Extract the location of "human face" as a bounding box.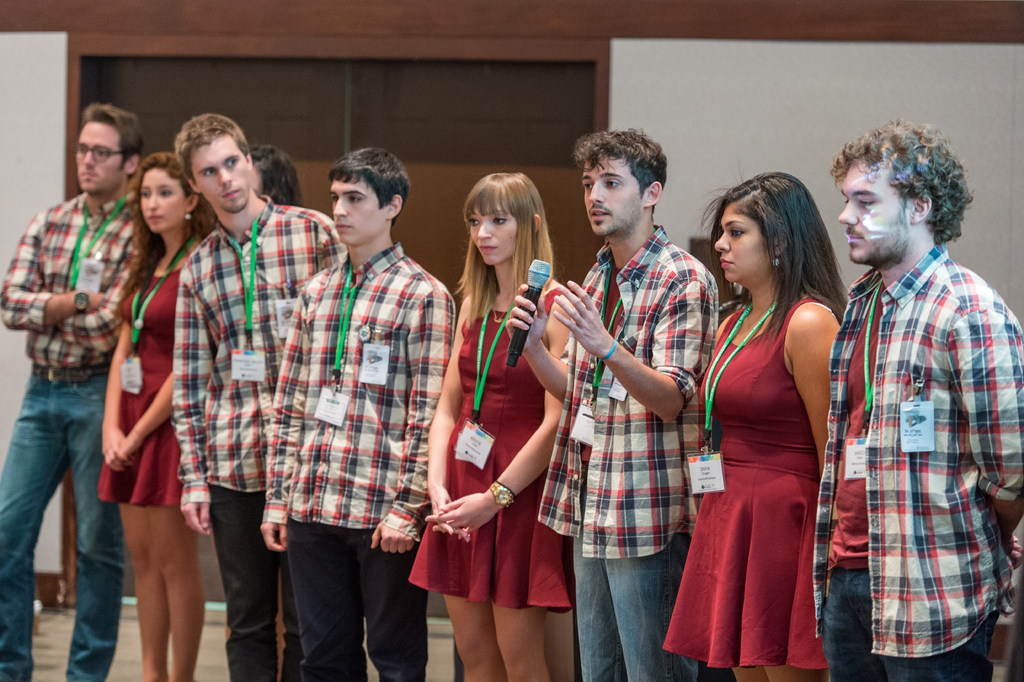
<box>330,178,385,242</box>.
